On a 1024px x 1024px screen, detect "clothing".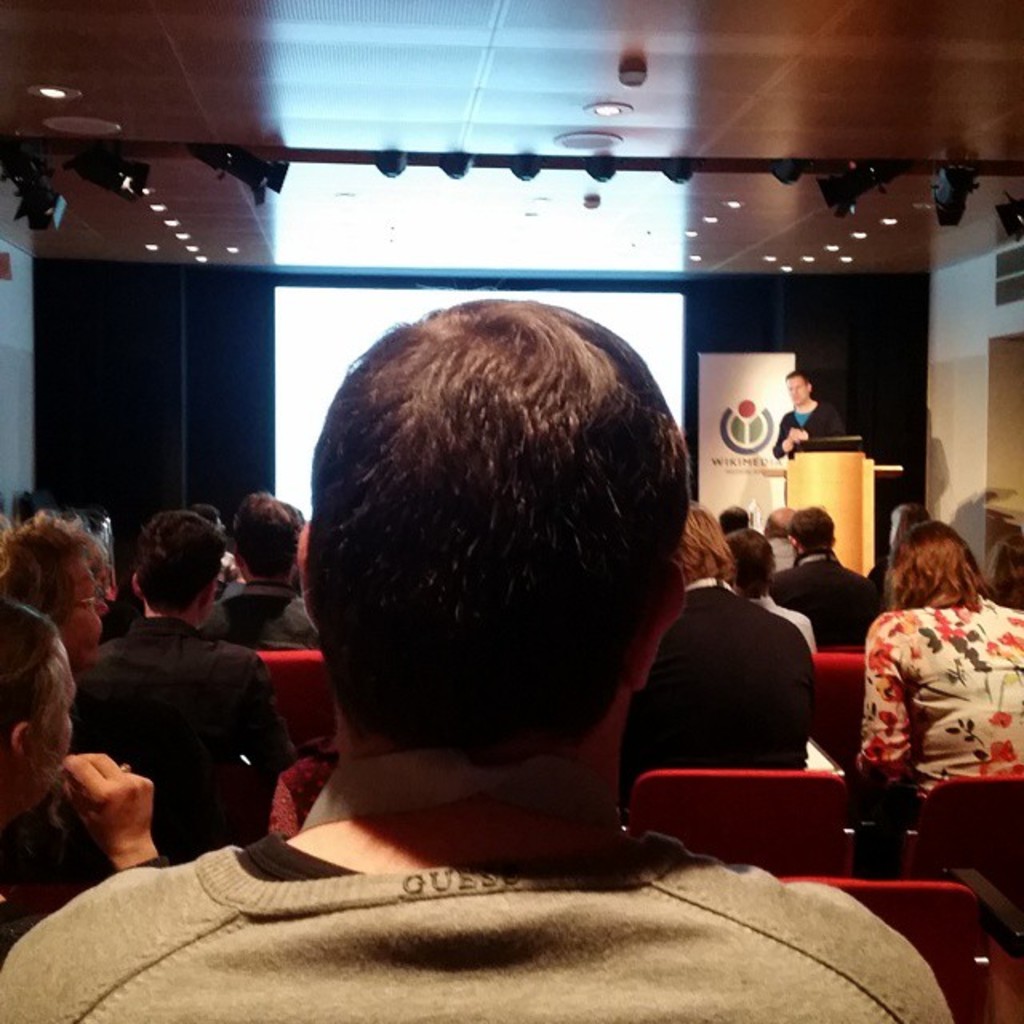
bbox=[67, 613, 290, 859].
